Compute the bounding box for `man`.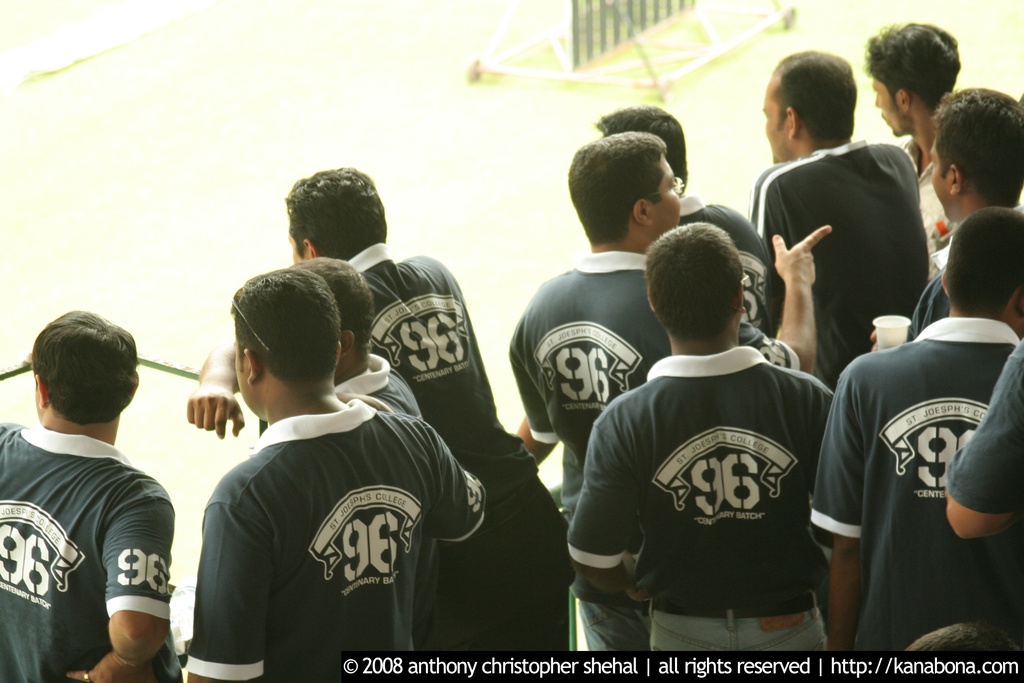
(0,302,204,682).
